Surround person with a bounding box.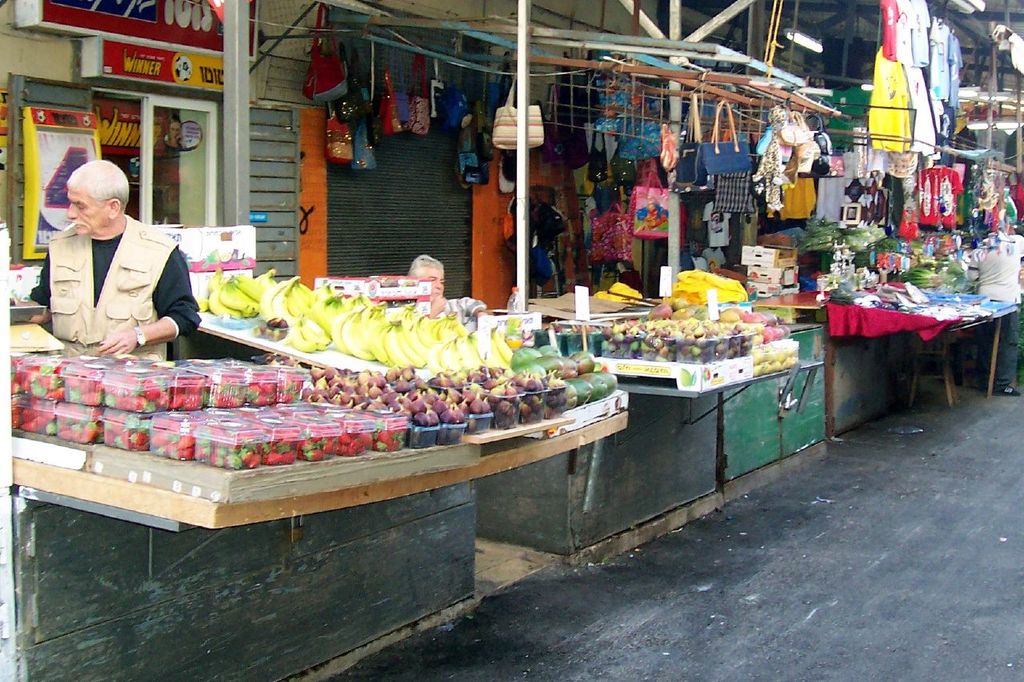
42,150,190,397.
